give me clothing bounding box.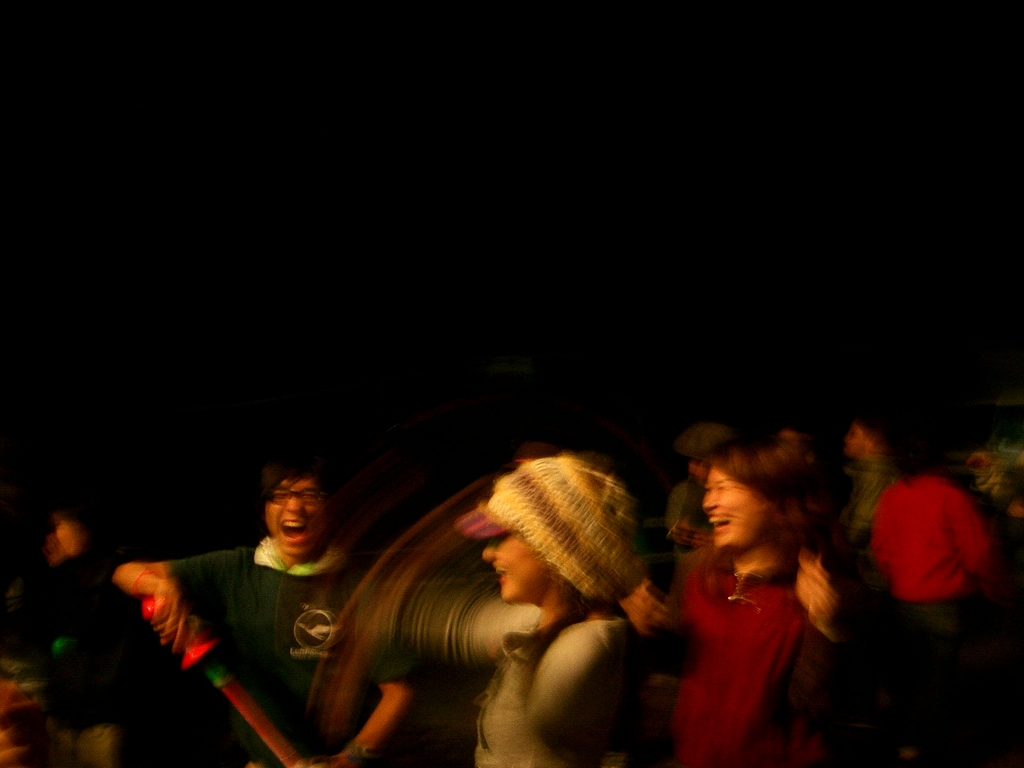
locate(477, 622, 649, 767).
